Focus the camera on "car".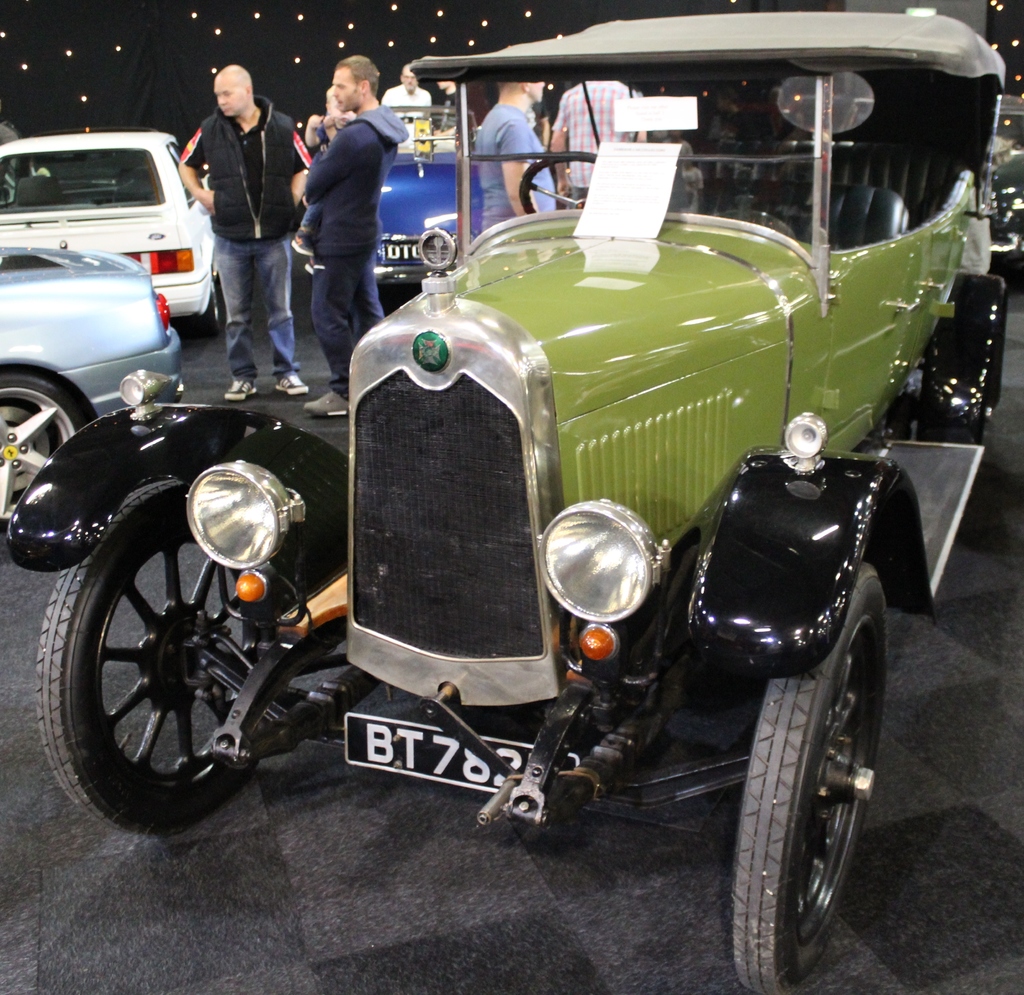
Focus region: pyautogui.locateOnScreen(0, 248, 179, 535).
